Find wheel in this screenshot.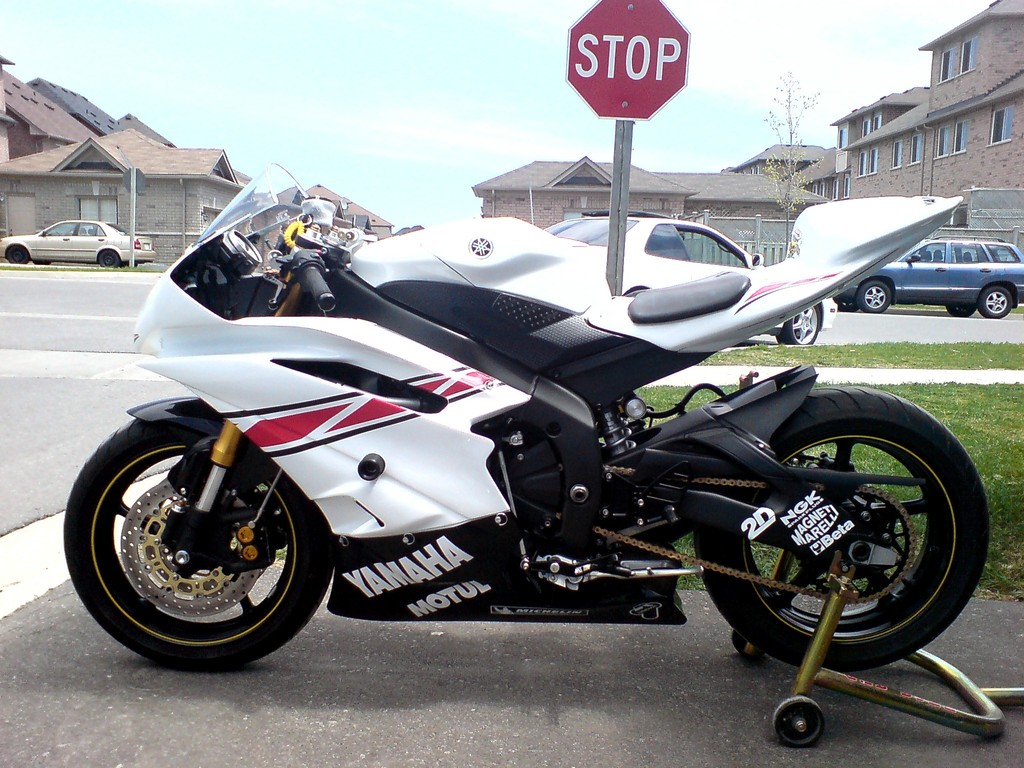
The bounding box for wheel is 4, 242, 29, 266.
